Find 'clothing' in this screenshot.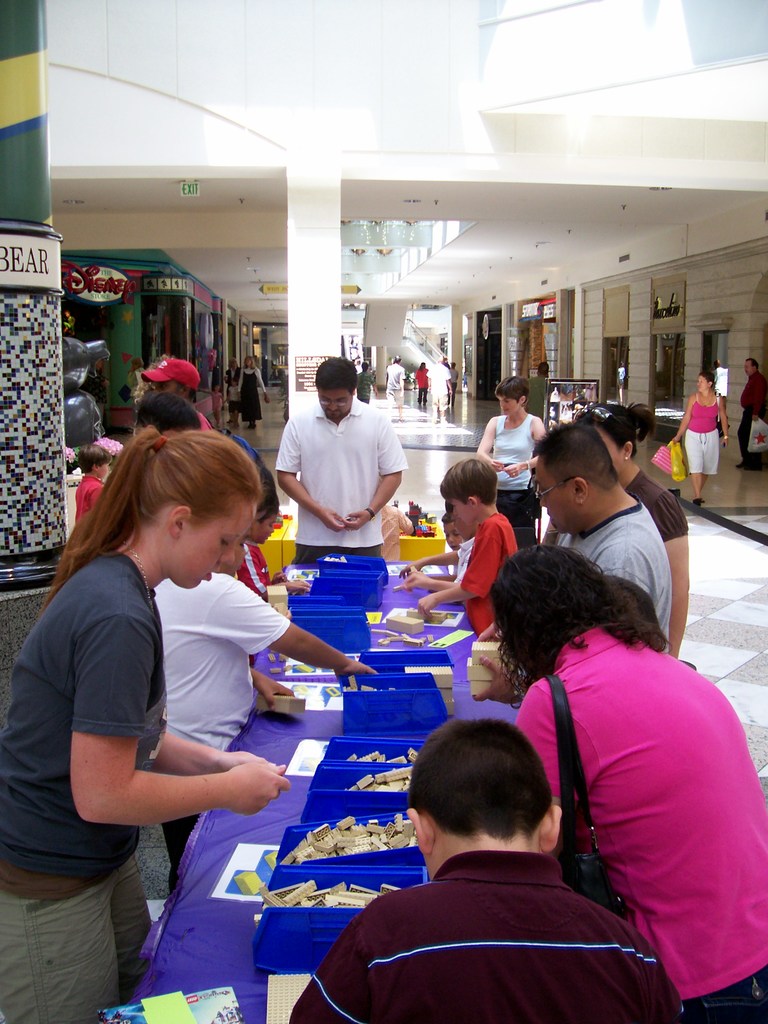
The bounding box for 'clothing' is region(628, 462, 693, 536).
